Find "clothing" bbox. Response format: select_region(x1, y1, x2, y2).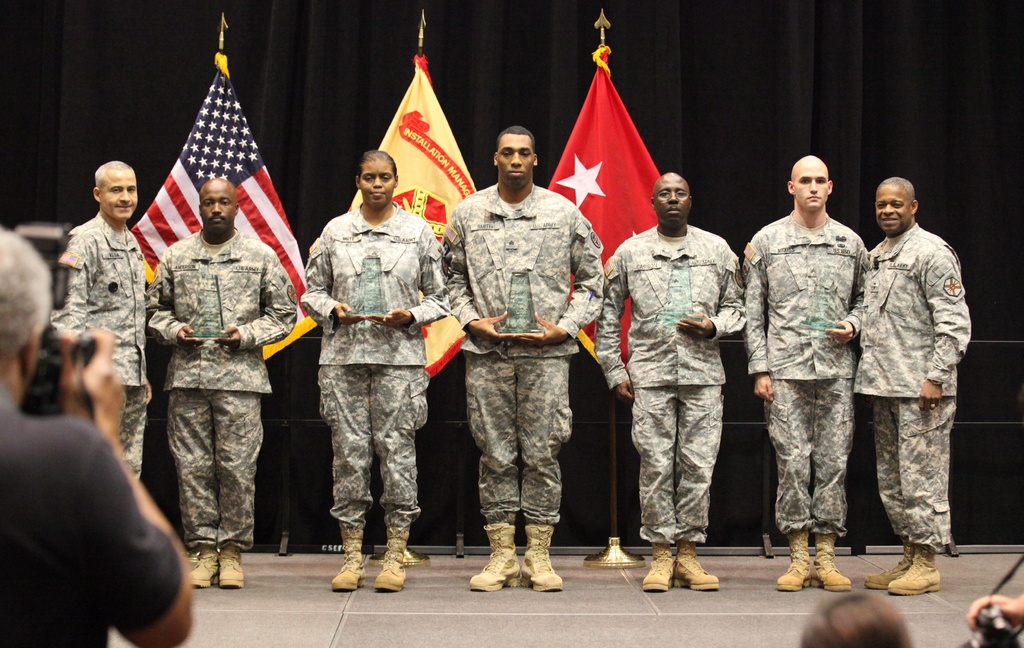
select_region(438, 124, 610, 591).
